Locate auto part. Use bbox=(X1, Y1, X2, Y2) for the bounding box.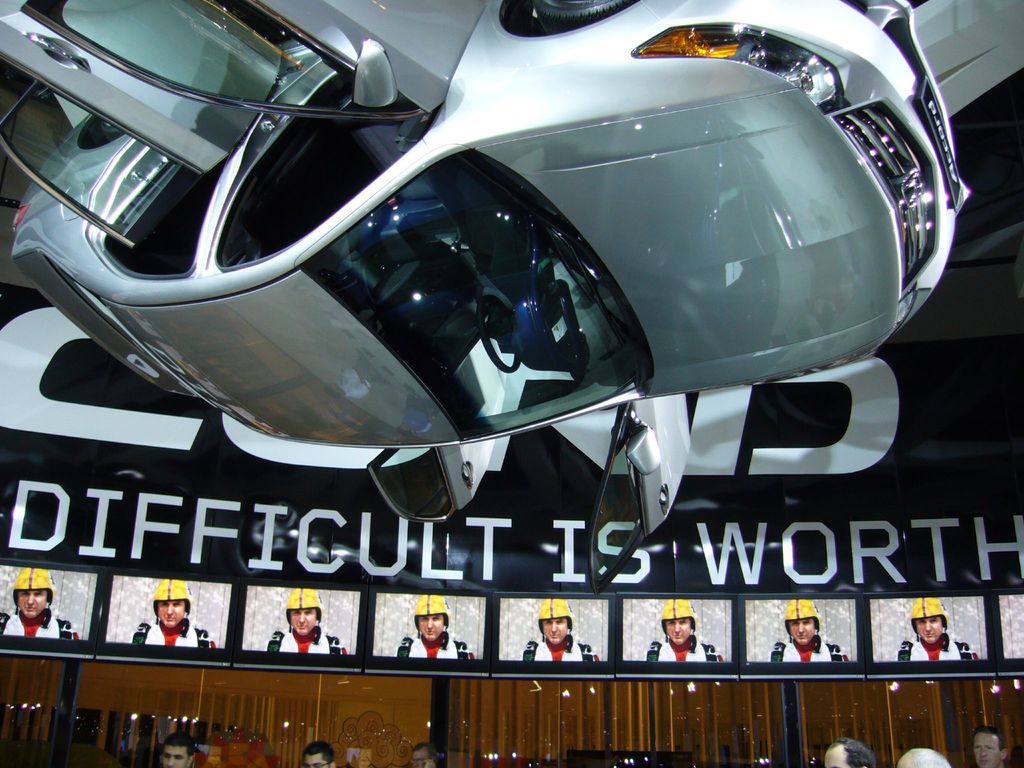
bbox=(582, 396, 696, 601).
